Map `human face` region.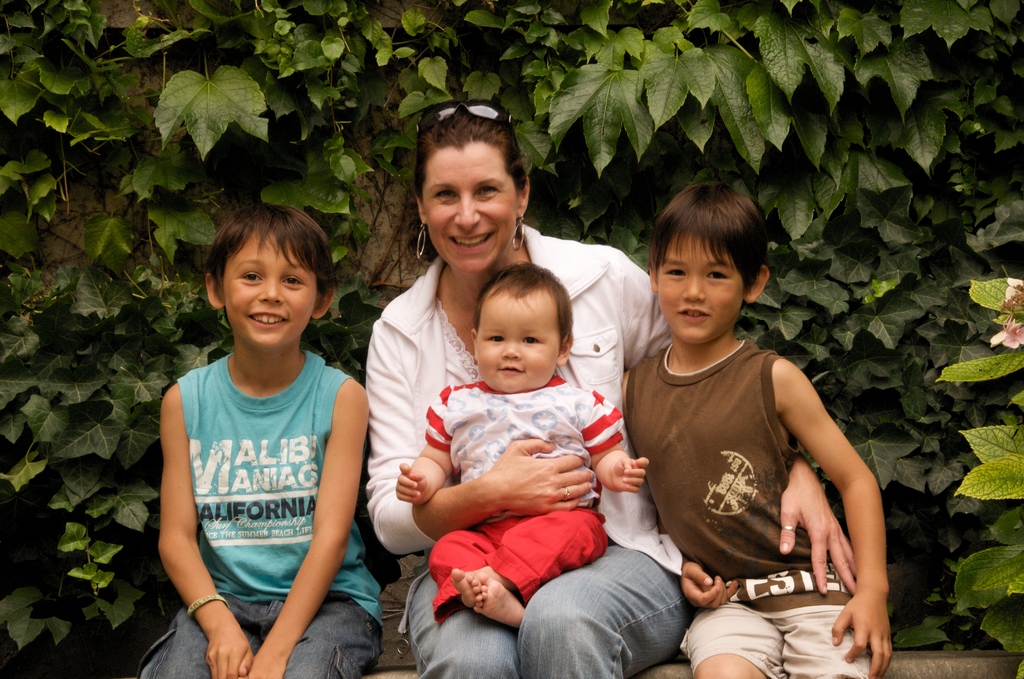
Mapped to 654 241 741 346.
